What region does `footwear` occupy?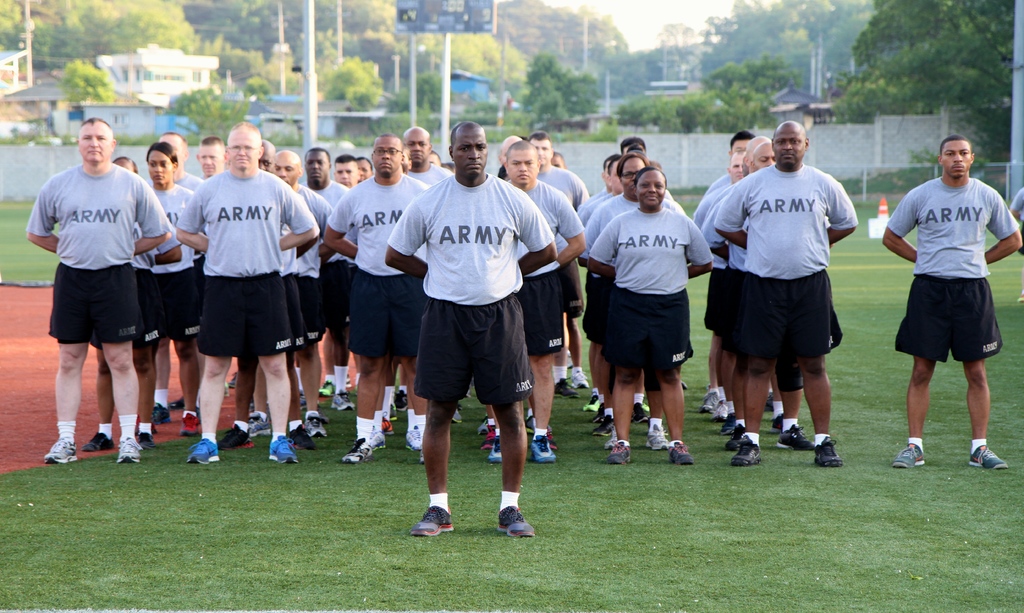
box=[602, 437, 633, 465].
